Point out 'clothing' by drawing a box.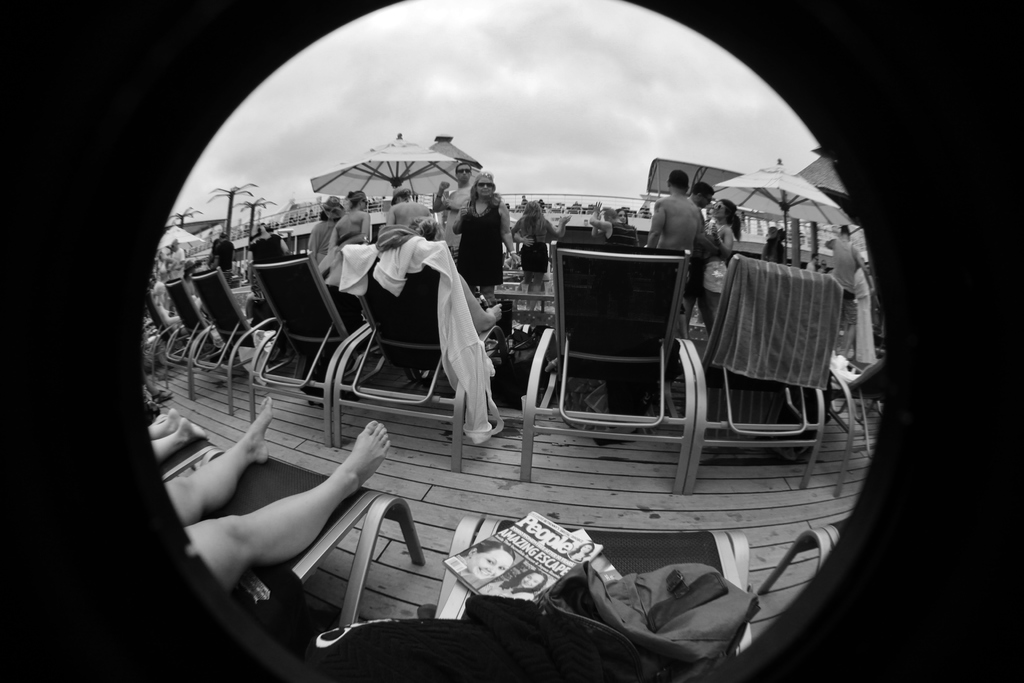
pyautogui.locateOnScreen(774, 230, 856, 289).
